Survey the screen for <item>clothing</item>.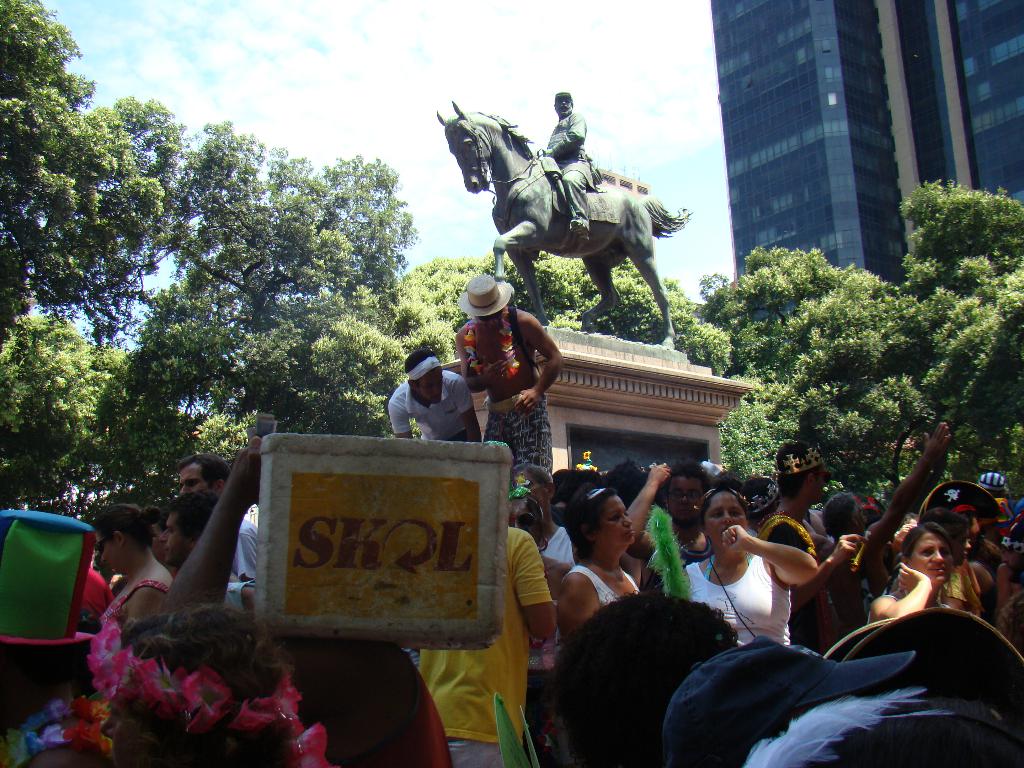
Survey found: [96,575,172,654].
